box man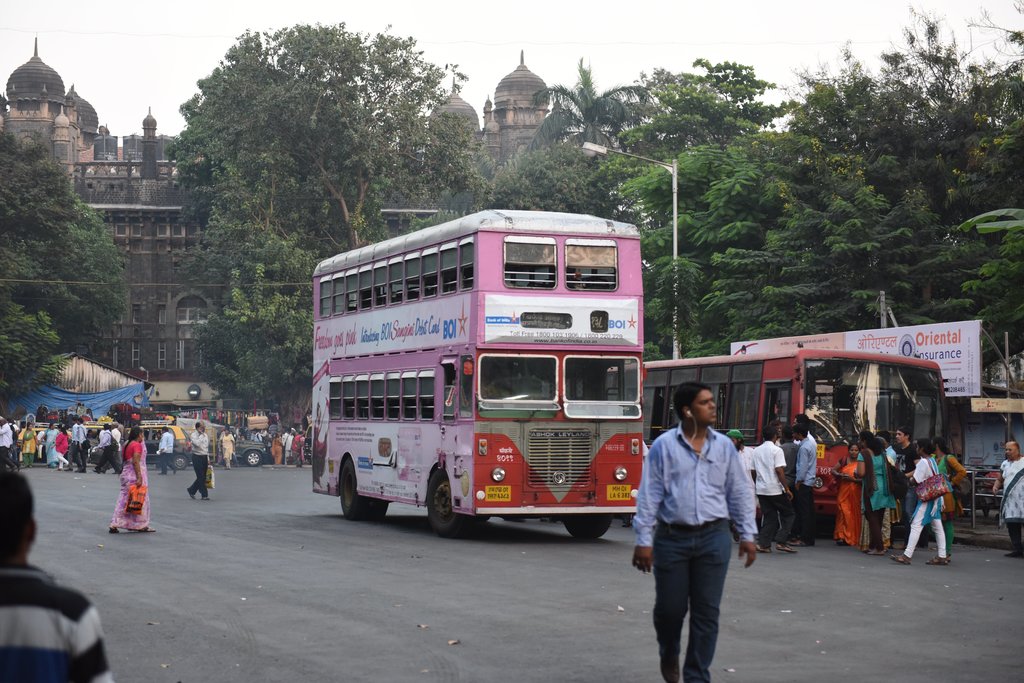
BBox(1, 475, 109, 682)
